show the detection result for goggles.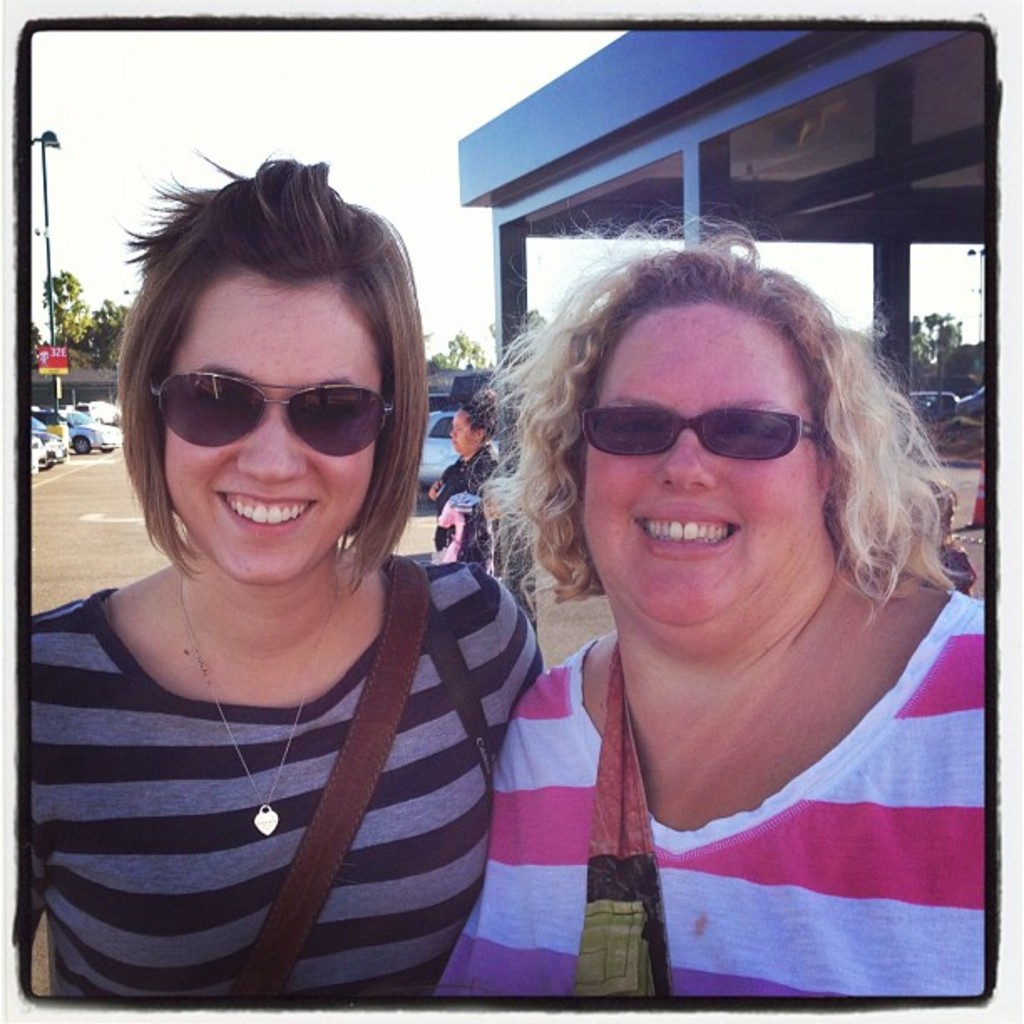
left=147, top=365, right=398, bottom=485.
